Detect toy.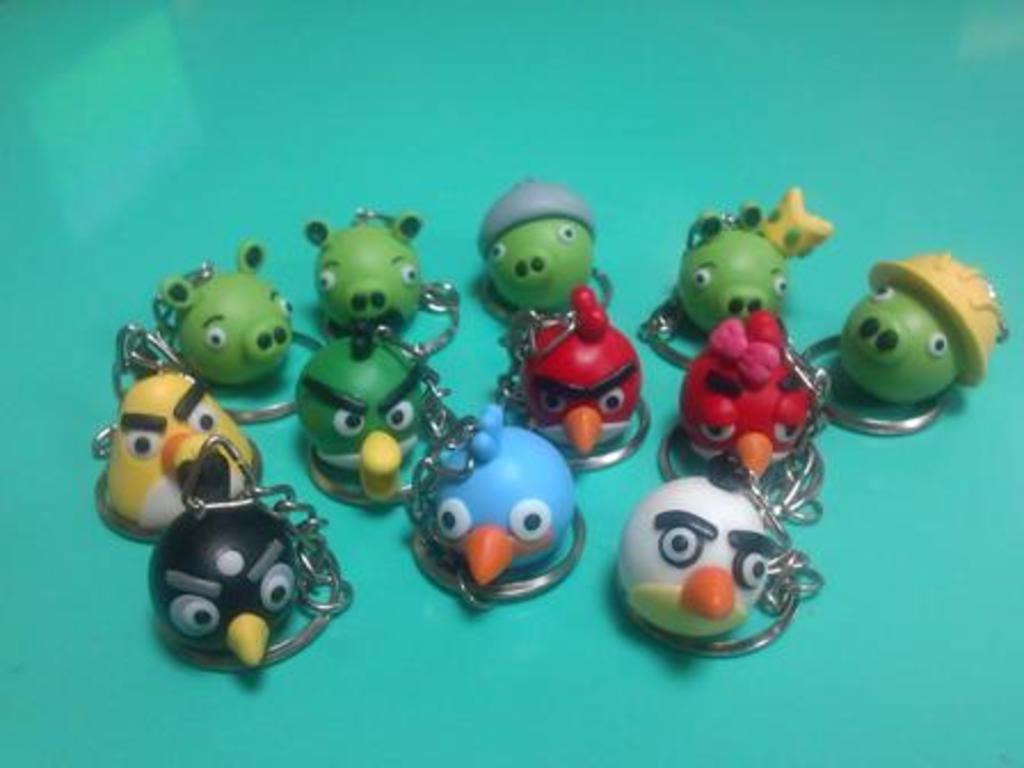
Detected at x1=405 y1=411 x2=590 y2=610.
